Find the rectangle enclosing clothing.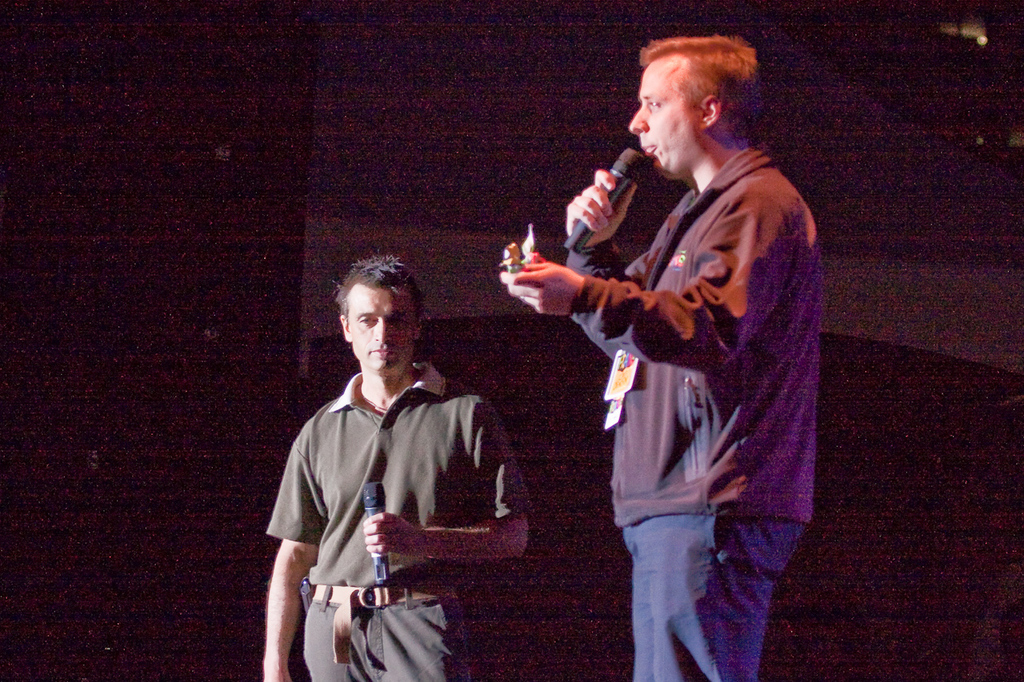
(x1=270, y1=345, x2=475, y2=665).
